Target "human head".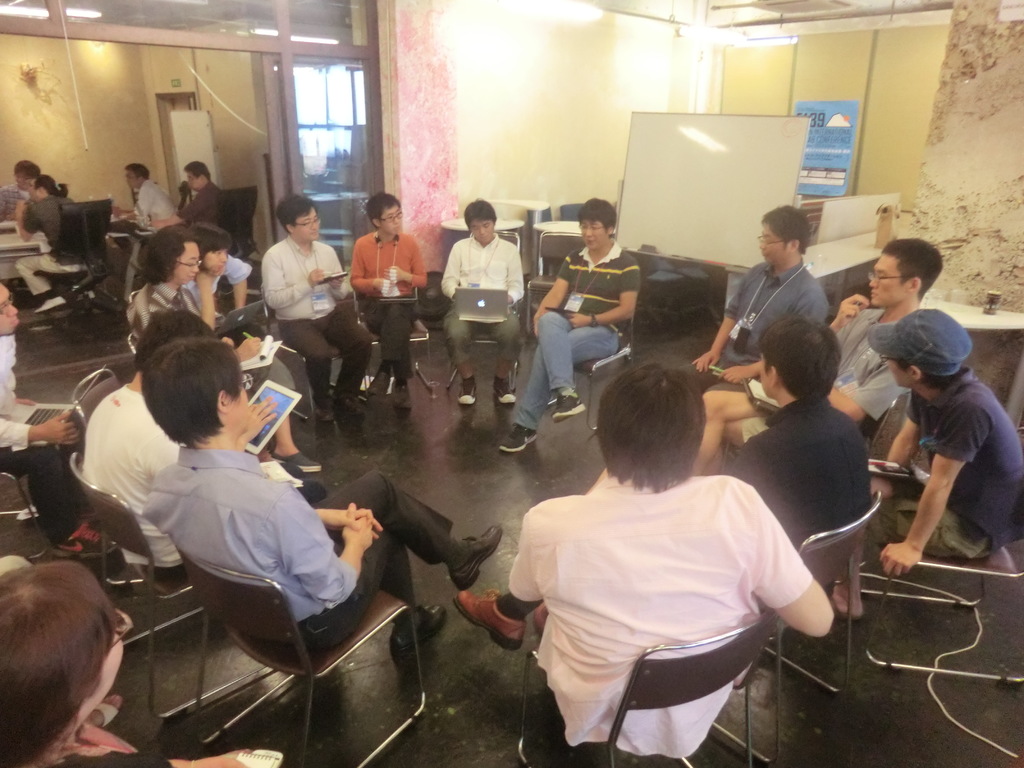
Target region: left=753, top=318, right=840, bottom=399.
